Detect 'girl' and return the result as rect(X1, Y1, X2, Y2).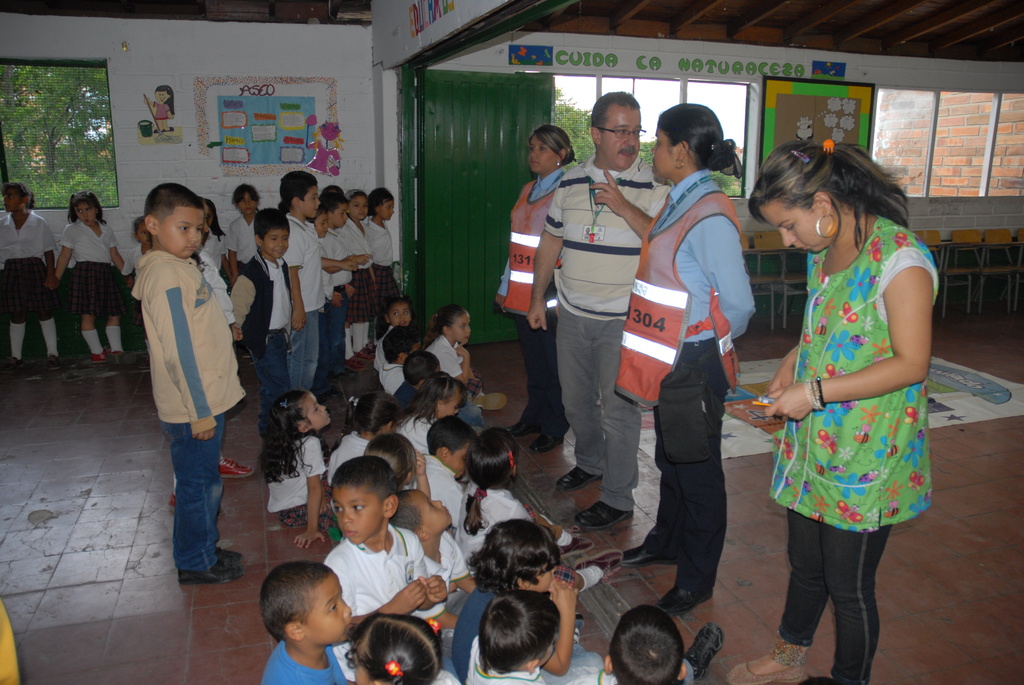
rect(394, 371, 467, 452).
